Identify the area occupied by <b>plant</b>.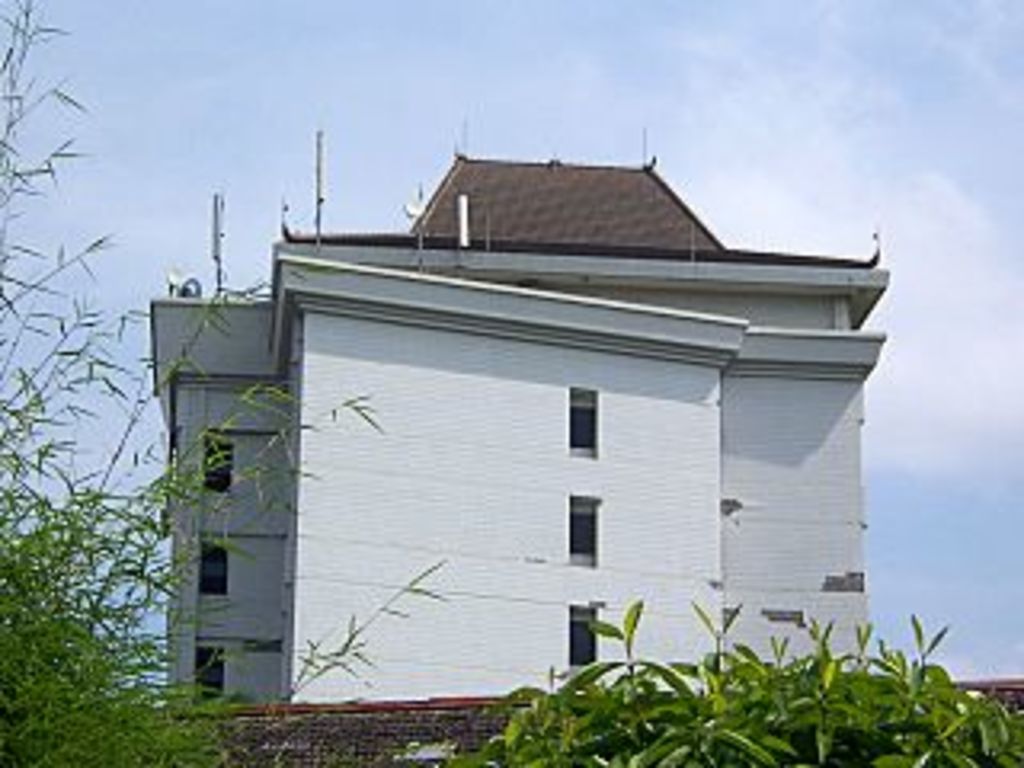
Area: (left=0, top=0, right=464, bottom=762).
